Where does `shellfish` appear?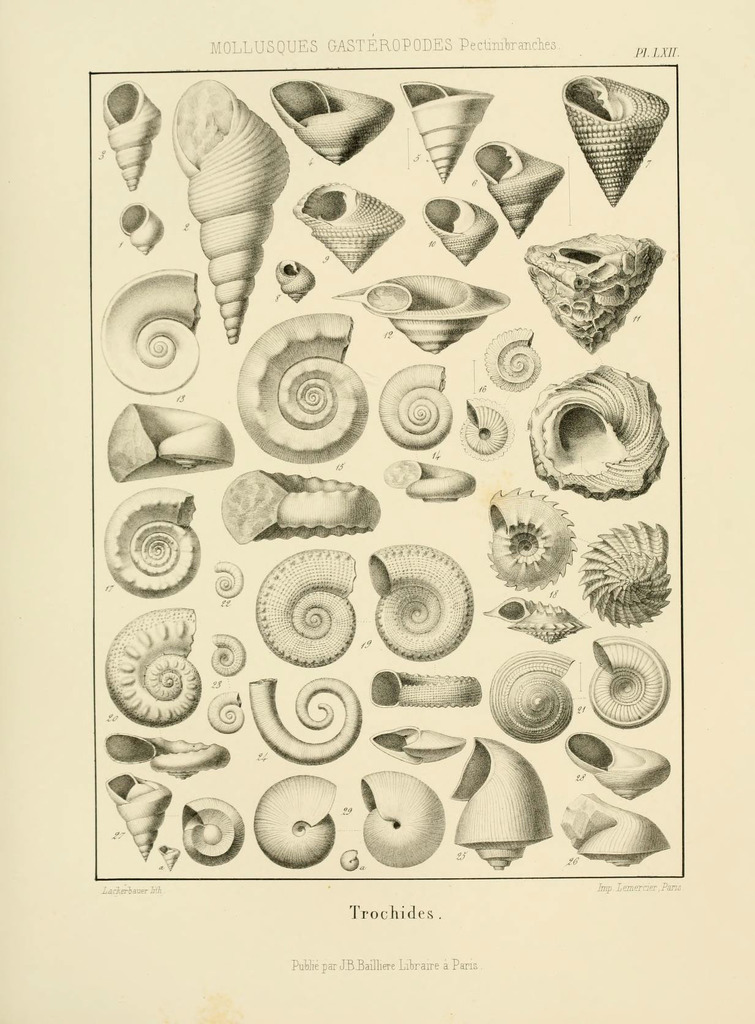
Appears at (left=580, top=517, right=679, bottom=629).
